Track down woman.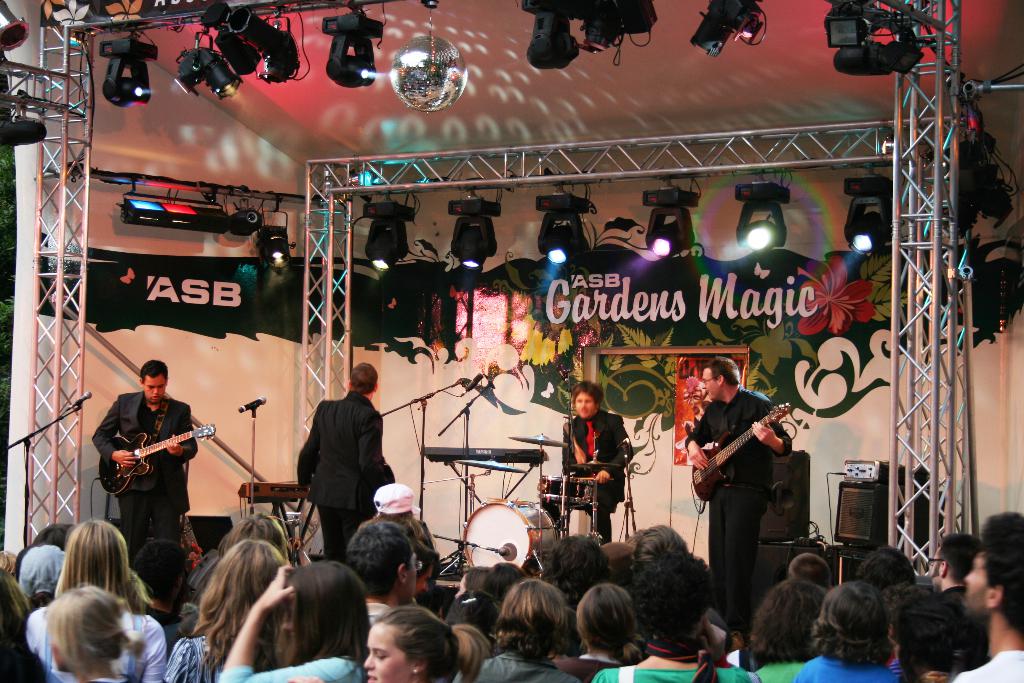
Tracked to [x1=219, y1=561, x2=363, y2=682].
